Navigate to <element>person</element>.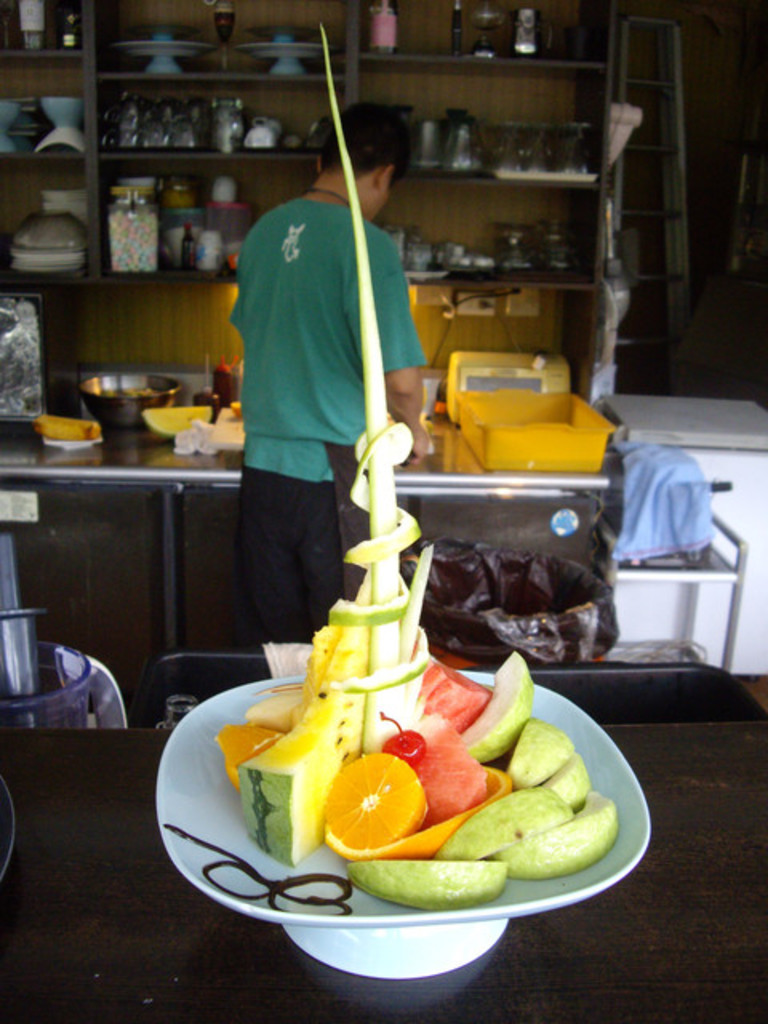
Navigation target: (224,94,437,658).
